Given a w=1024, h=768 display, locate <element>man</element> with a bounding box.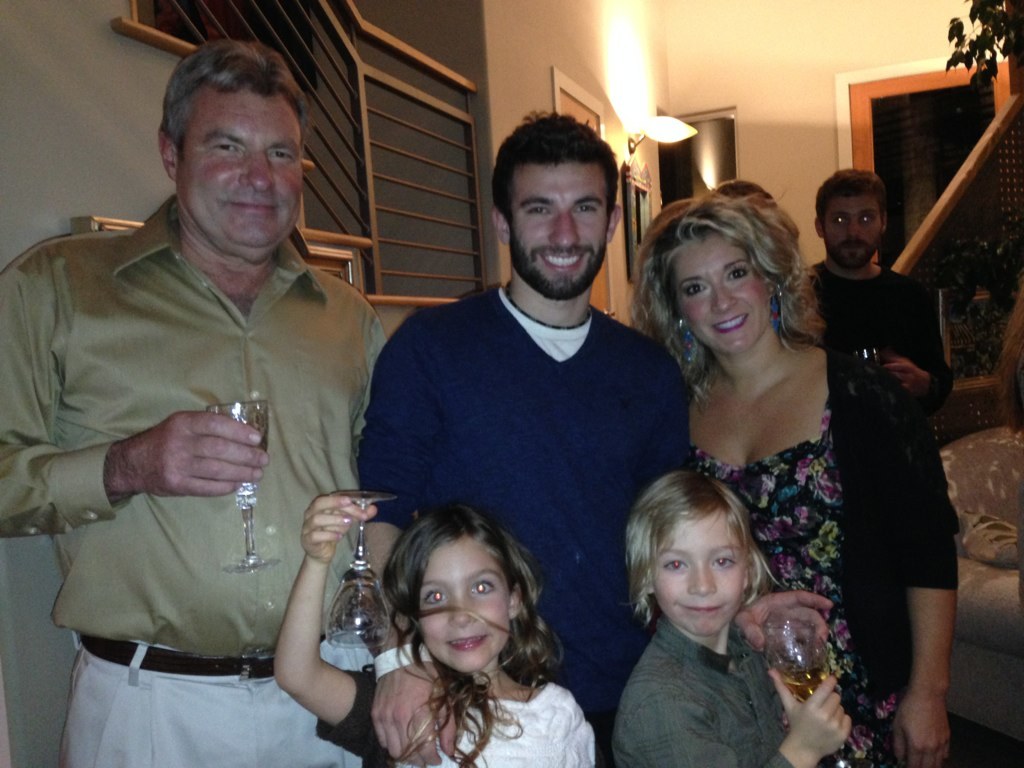
Located: <bbox>353, 99, 702, 767</bbox>.
